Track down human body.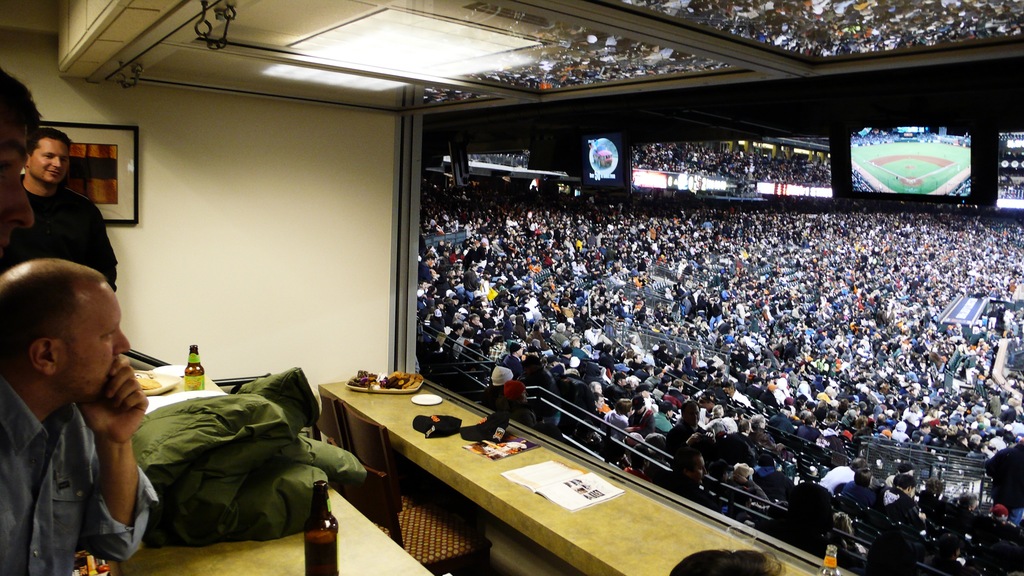
Tracked to crop(877, 261, 915, 276).
